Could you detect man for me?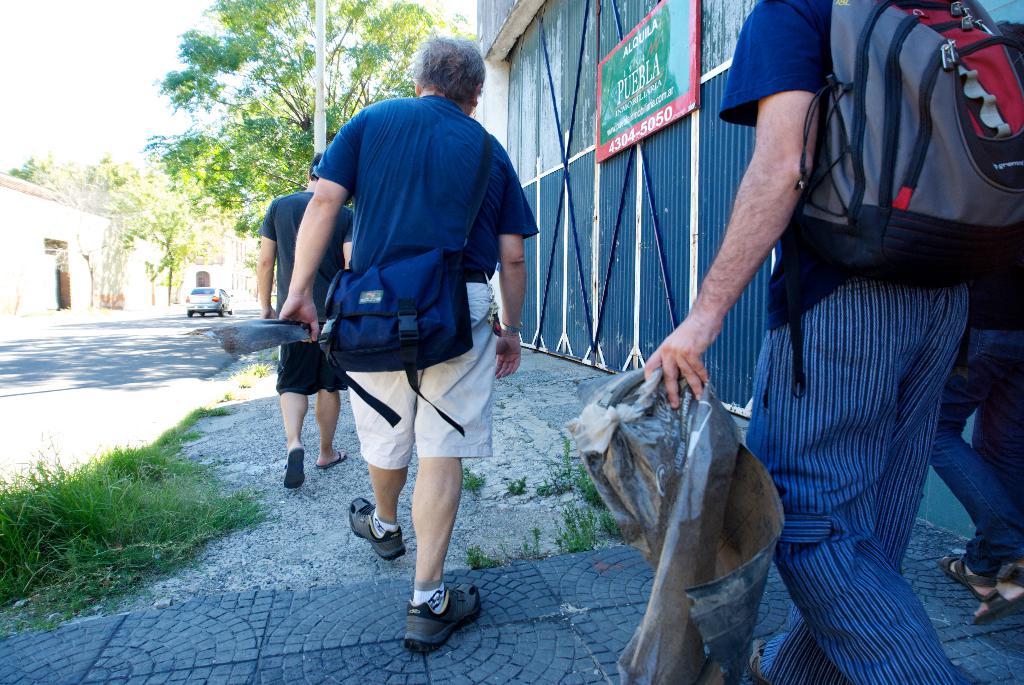
Detection result: left=926, top=17, right=1023, bottom=624.
